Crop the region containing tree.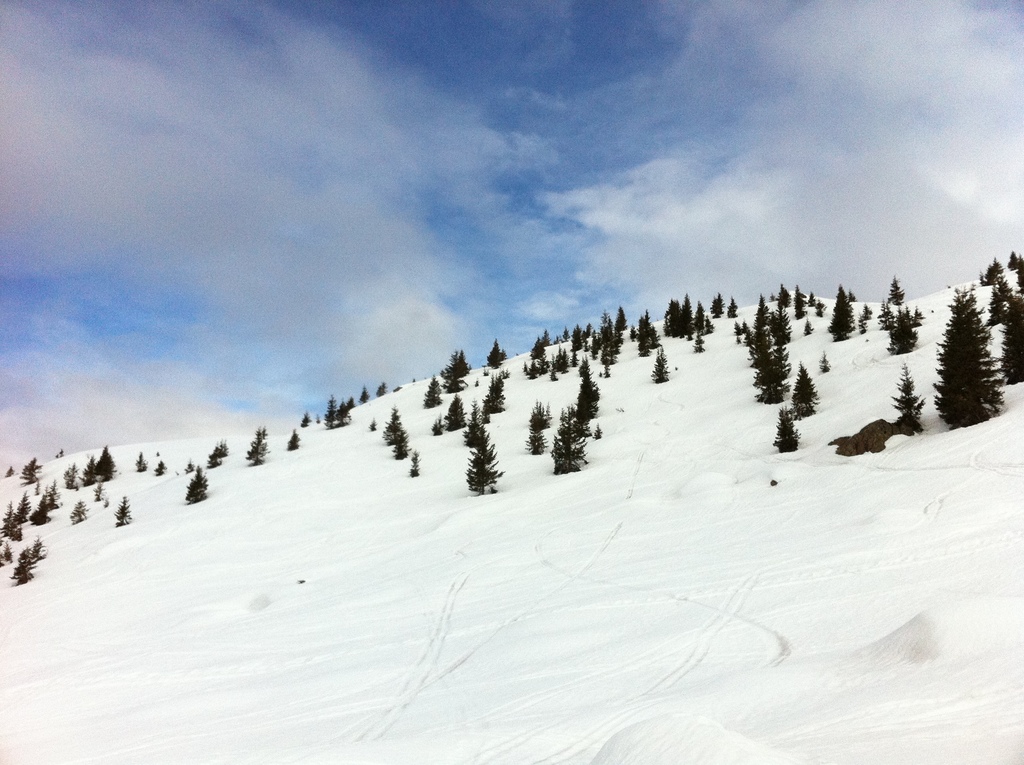
Crop region: (486, 337, 502, 368).
